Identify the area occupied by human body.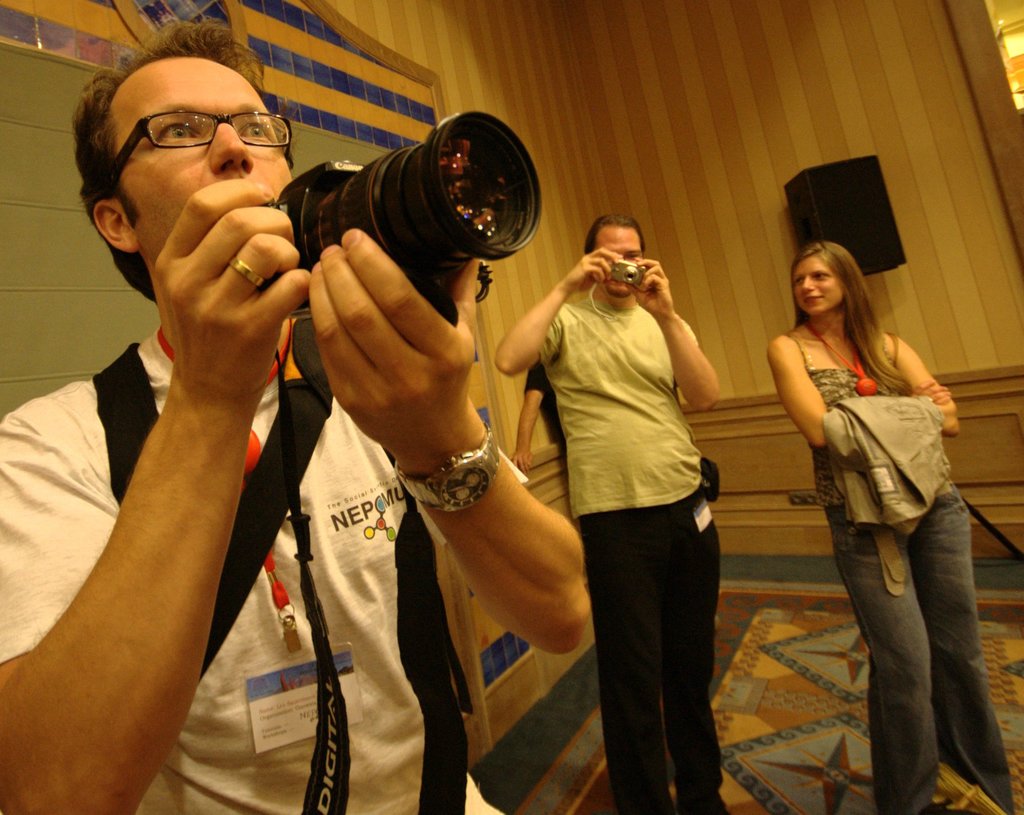
Area: BBox(502, 255, 721, 813).
